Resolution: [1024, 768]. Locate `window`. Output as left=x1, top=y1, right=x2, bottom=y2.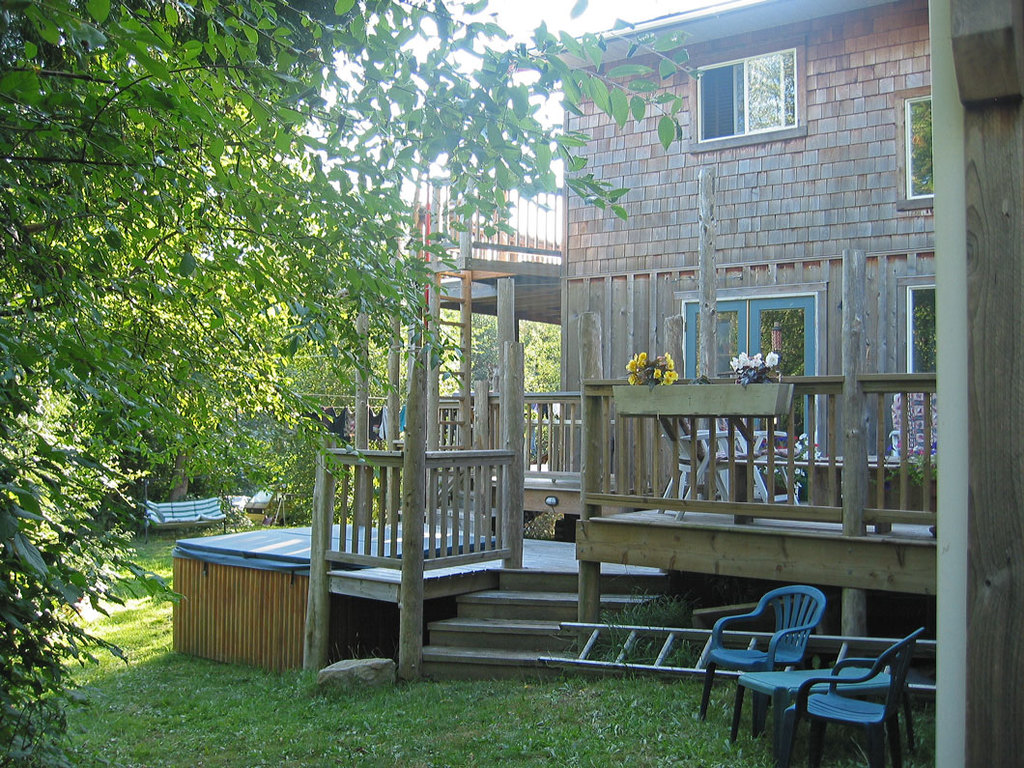
left=891, top=276, right=935, bottom=371.
